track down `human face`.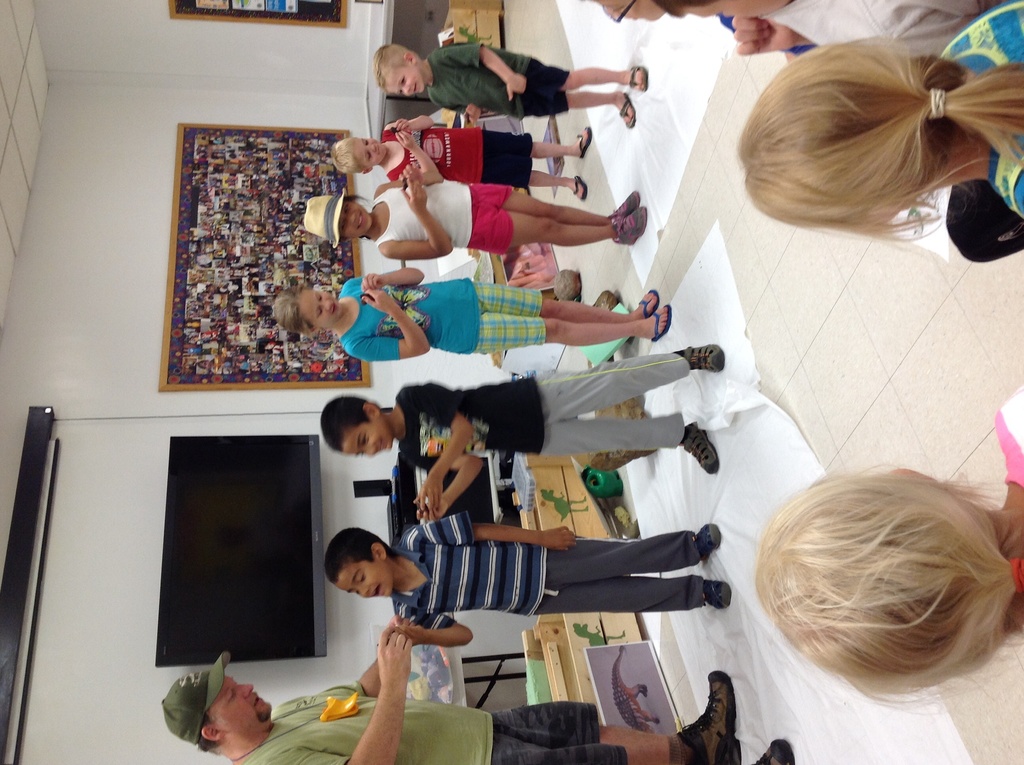
Tracked to detection(337, 421, 394, 455).
